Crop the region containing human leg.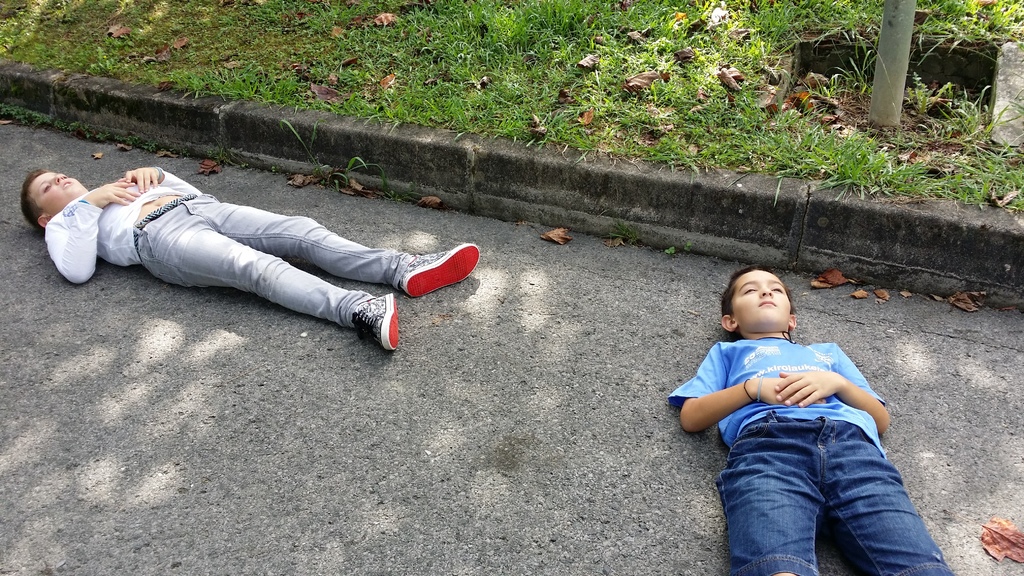
Crop region: detection(151, 215, 399, 349).
